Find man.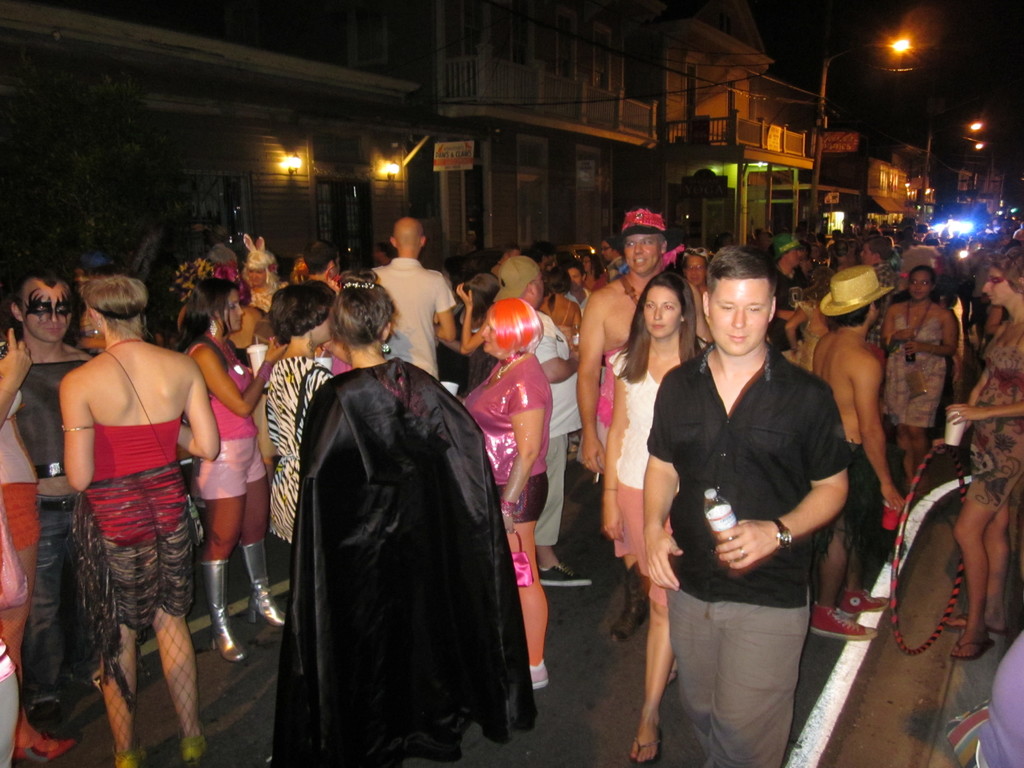
15,264,100,730.
